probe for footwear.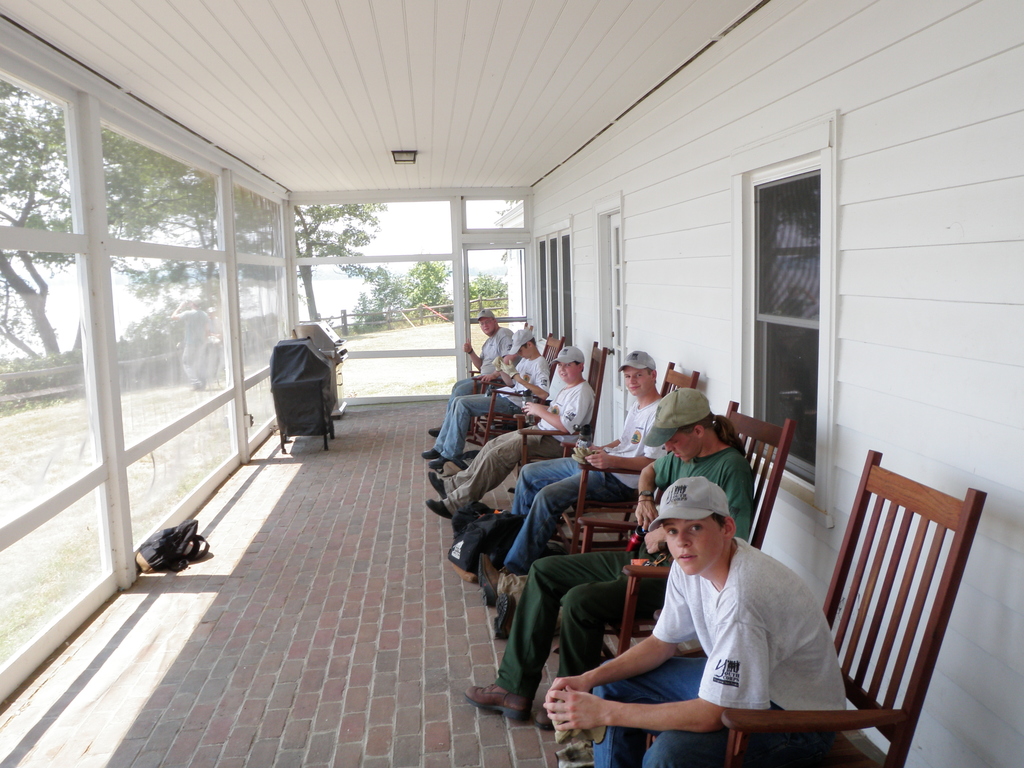
Probe result: BBox(492, 591, 514, 640).
